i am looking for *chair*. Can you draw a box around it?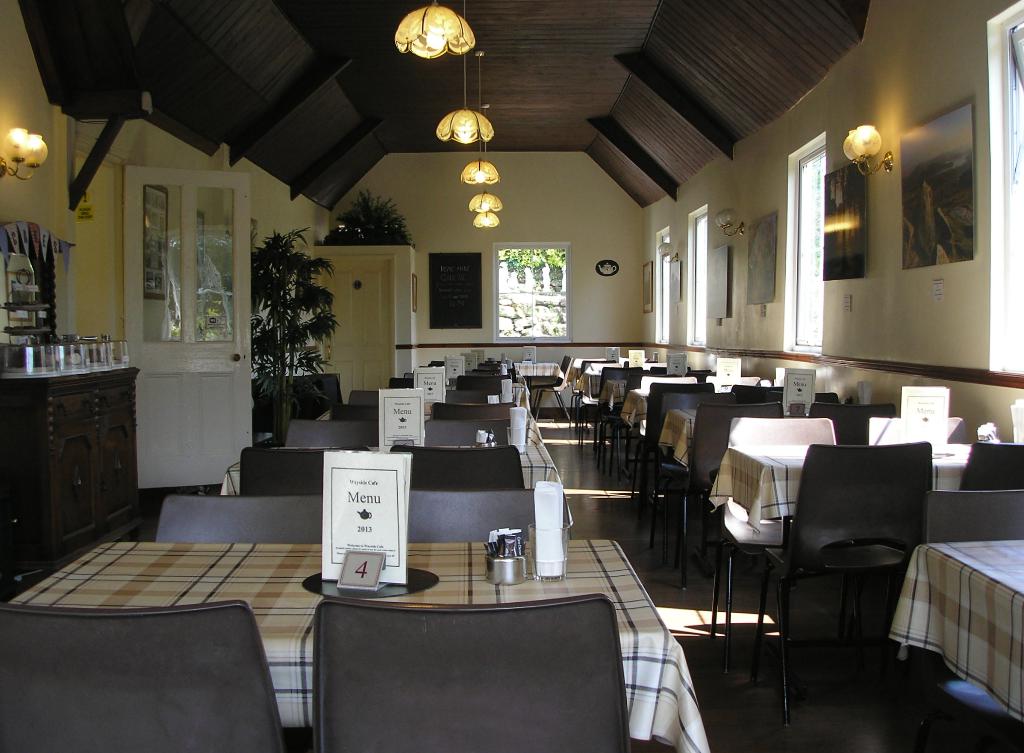
Sure, the bounding box is l=152, t=491, r=325, b=546.
